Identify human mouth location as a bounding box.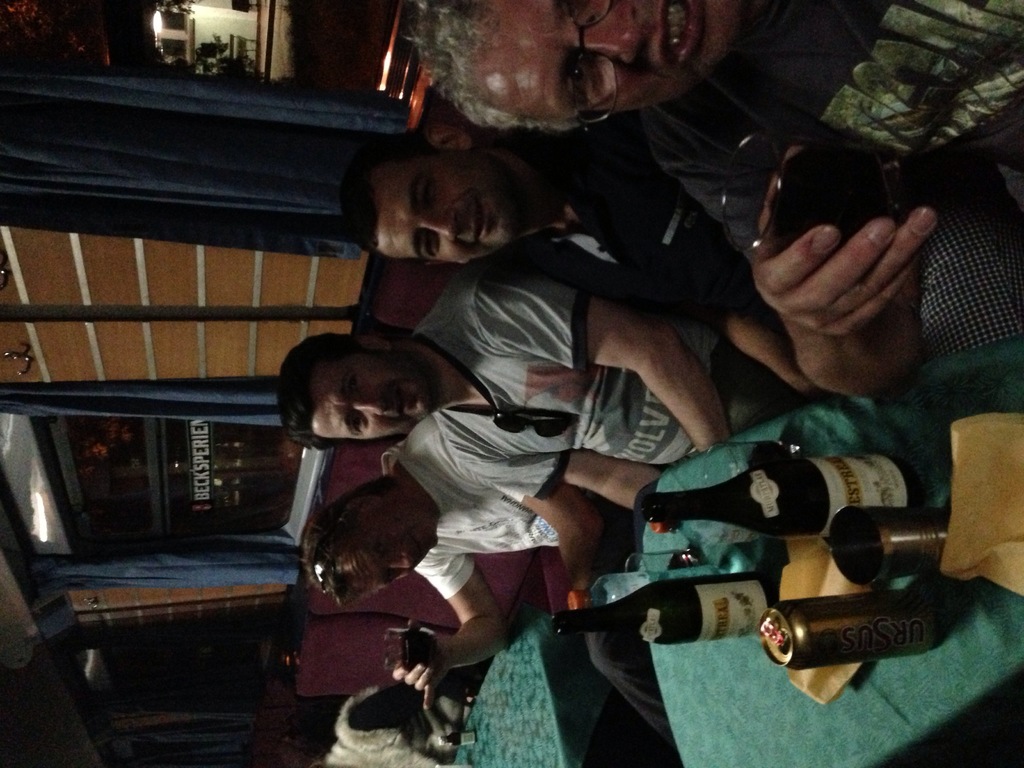
bbox=(463, 195, 492, 256).
